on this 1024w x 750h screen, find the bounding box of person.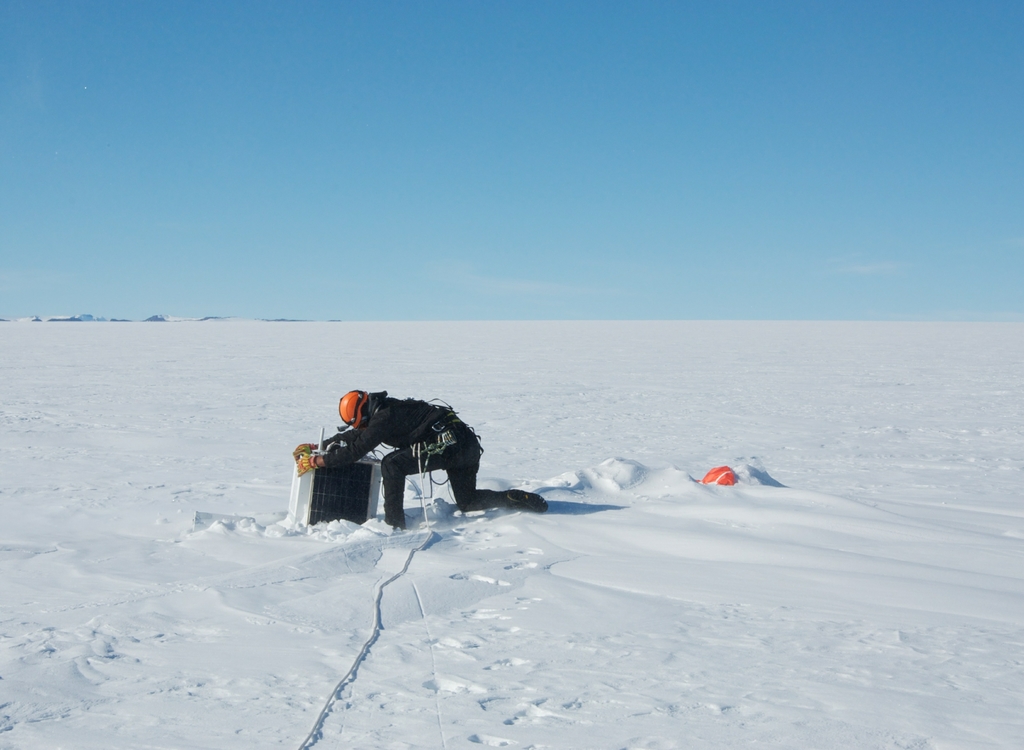
Bounding box: 315/385/551/539.
